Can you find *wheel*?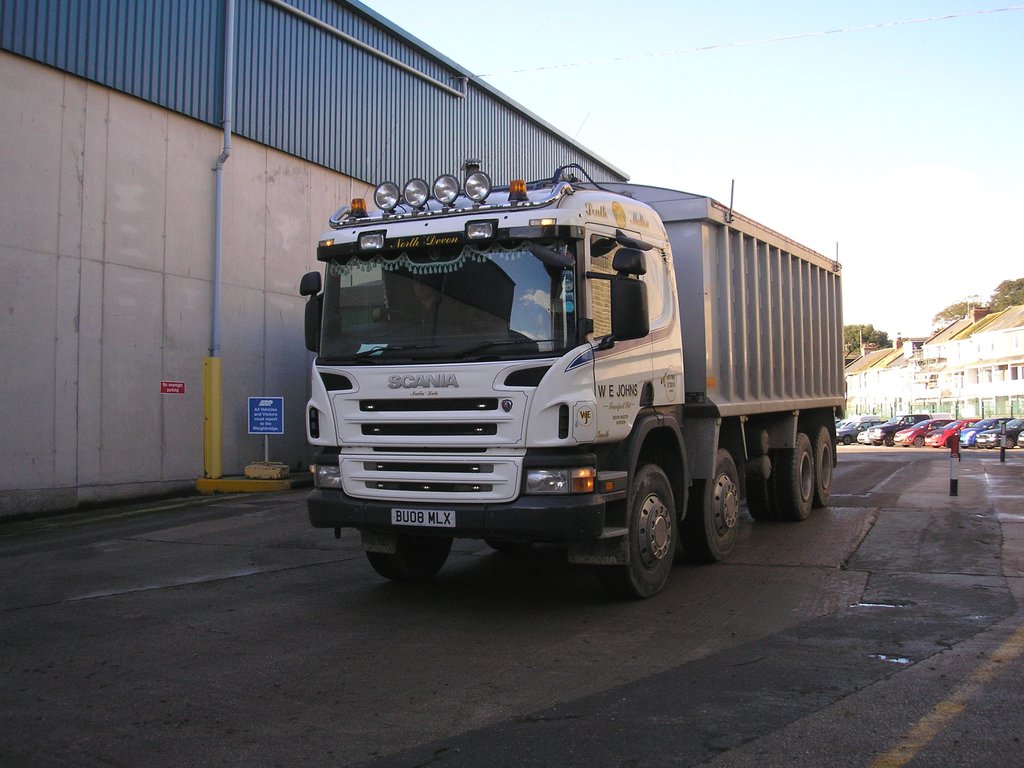
Yes, bounding box: left=773, top=427, right=812, bottom=518.
